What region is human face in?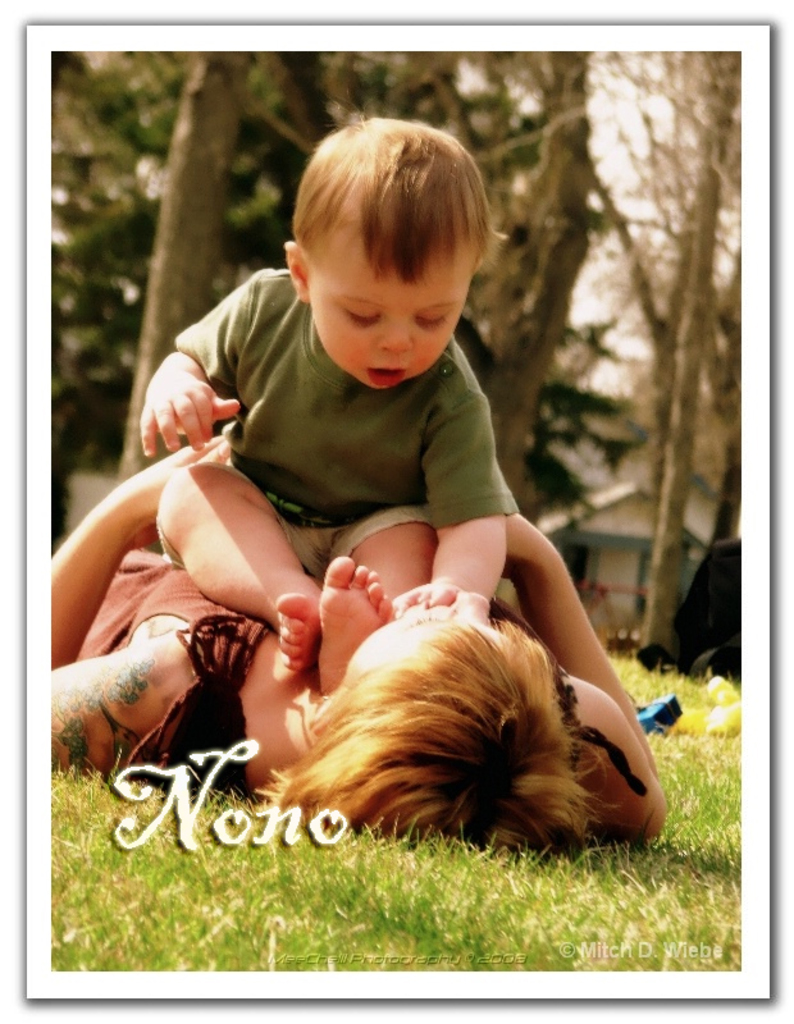
(339,598,497,676).
